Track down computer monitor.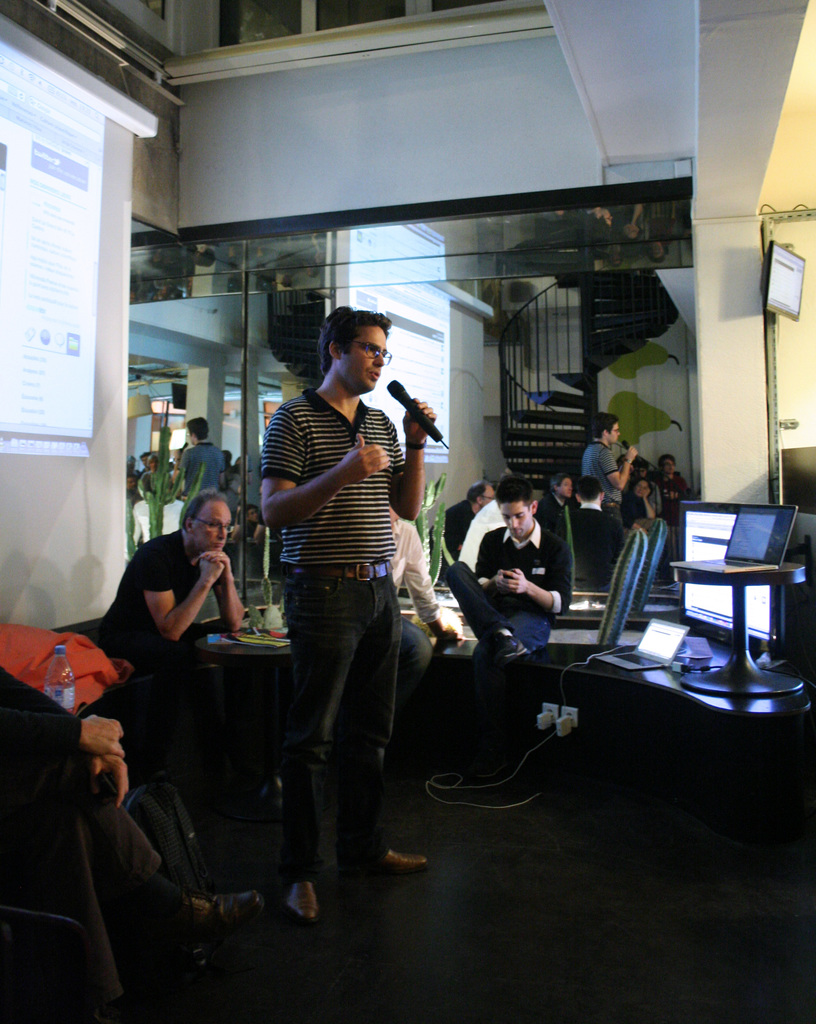
Tracked to <box>670,490,812,639</box>.
